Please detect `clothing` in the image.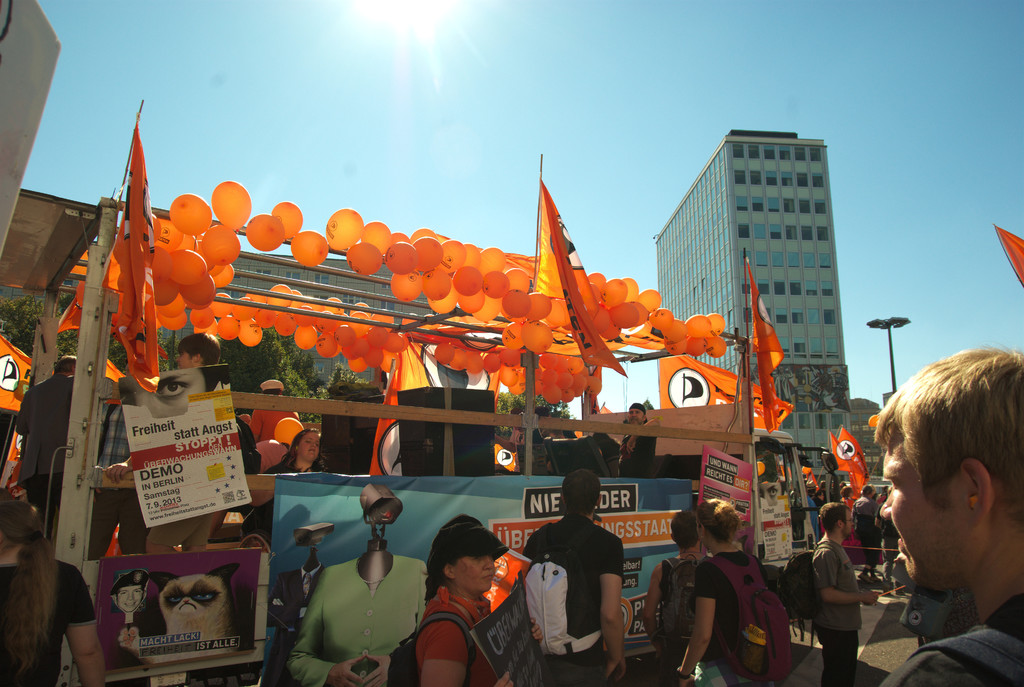
{"left": 698, "top": 558, "right": 767, "bottom": 683}.
